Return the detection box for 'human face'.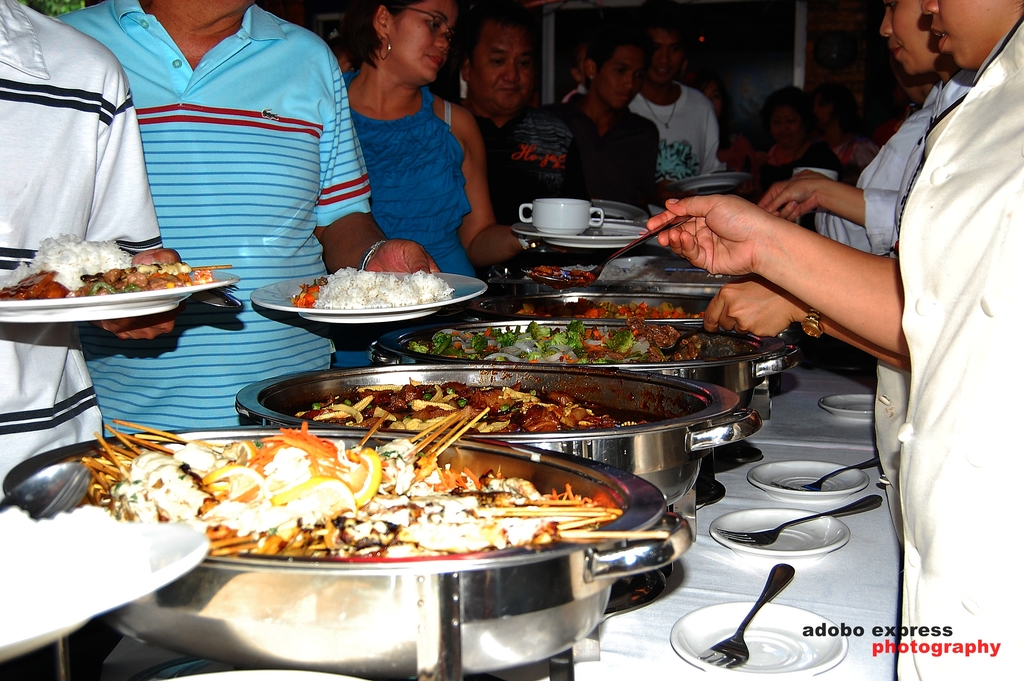
left=925, top=0, right=1023, bottom=71.
